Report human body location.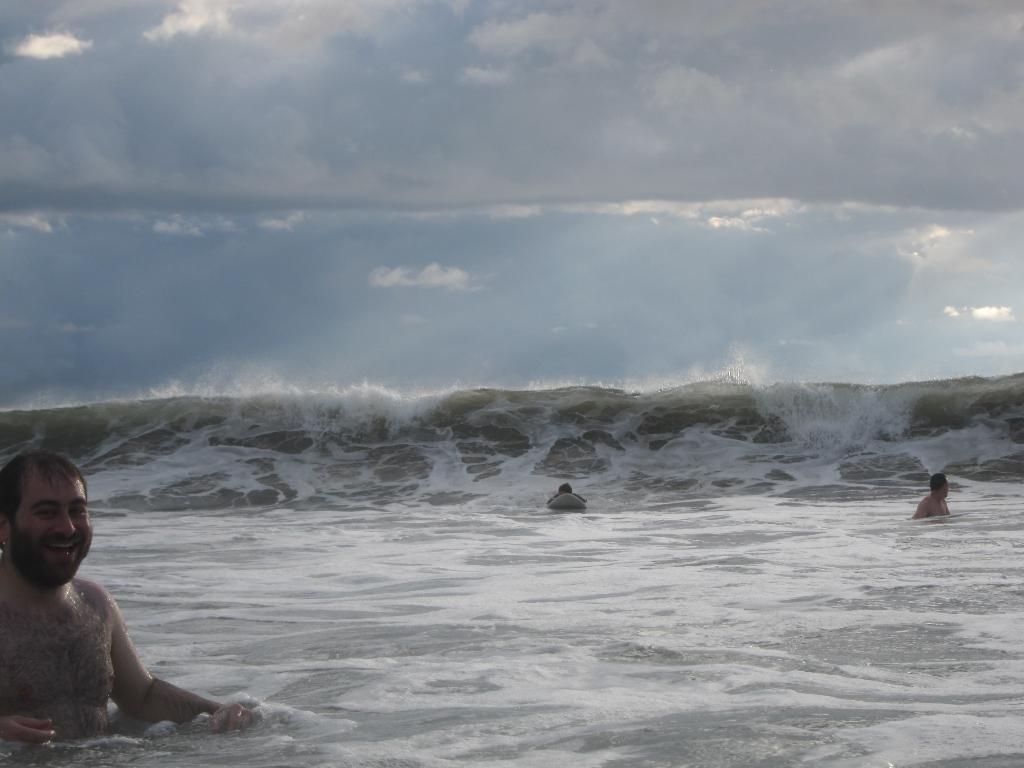
Report: 0:450:251:753.
